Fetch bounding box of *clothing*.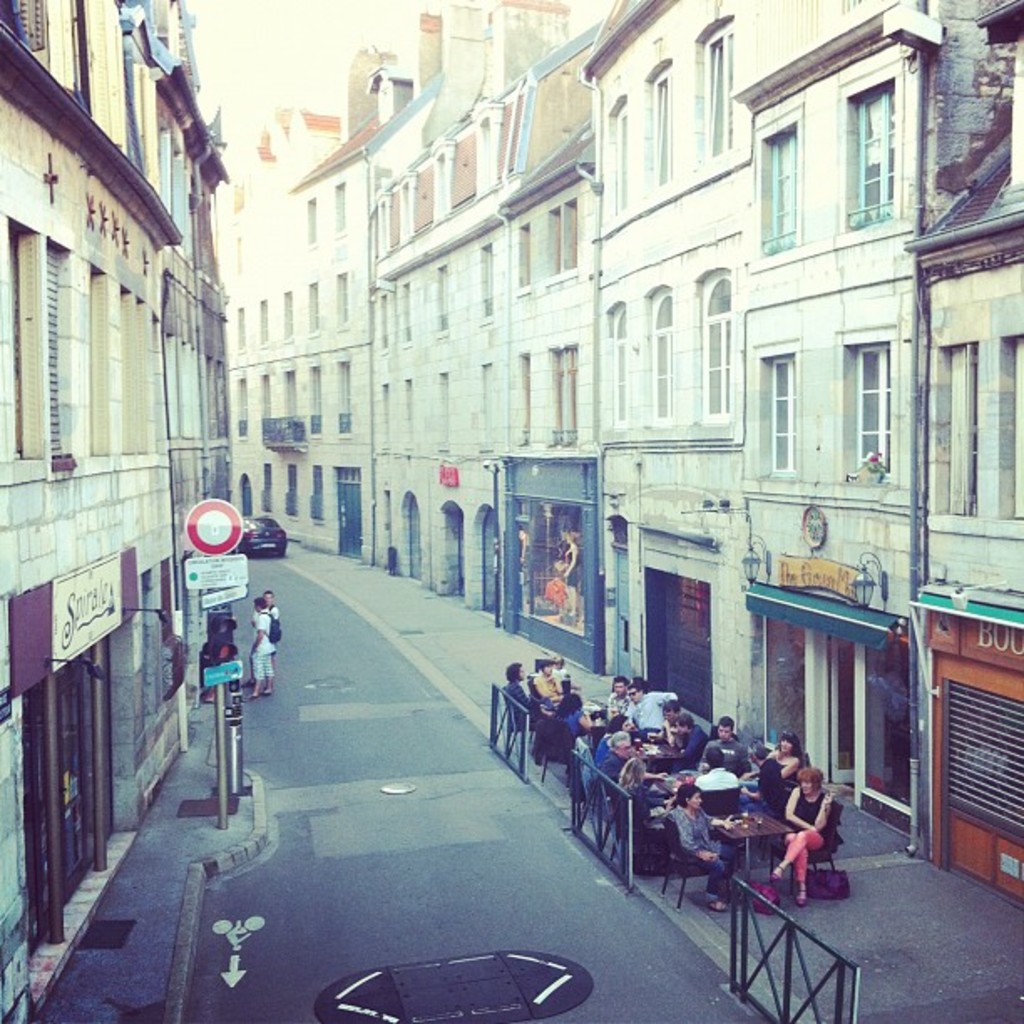
Bbox: (756,758,791,810).
